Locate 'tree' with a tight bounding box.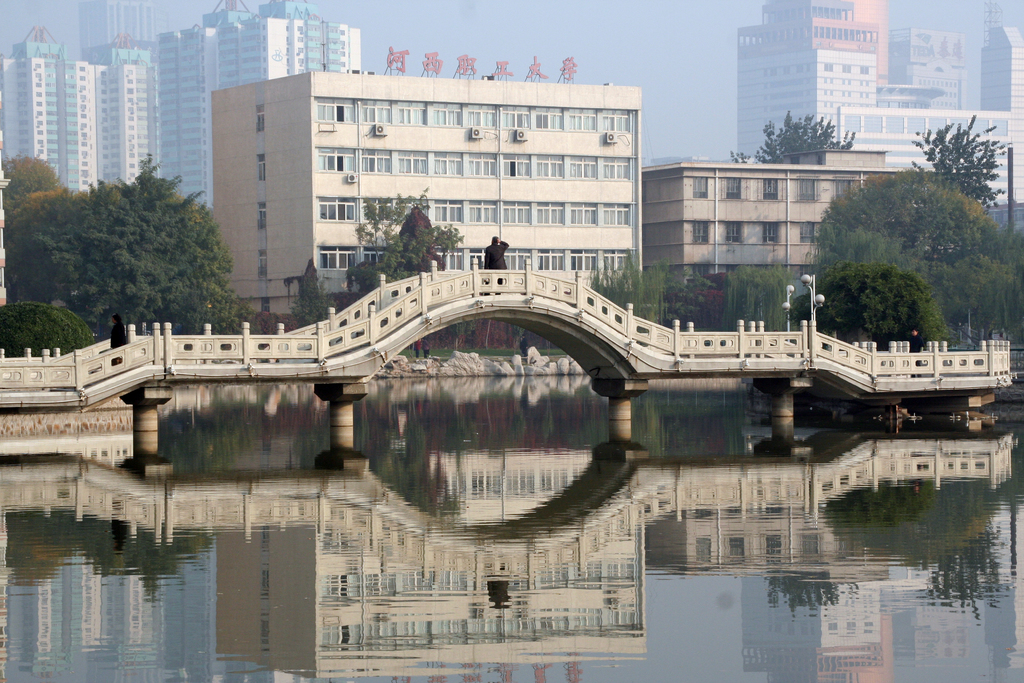
region(0, 149, 62, 226).
